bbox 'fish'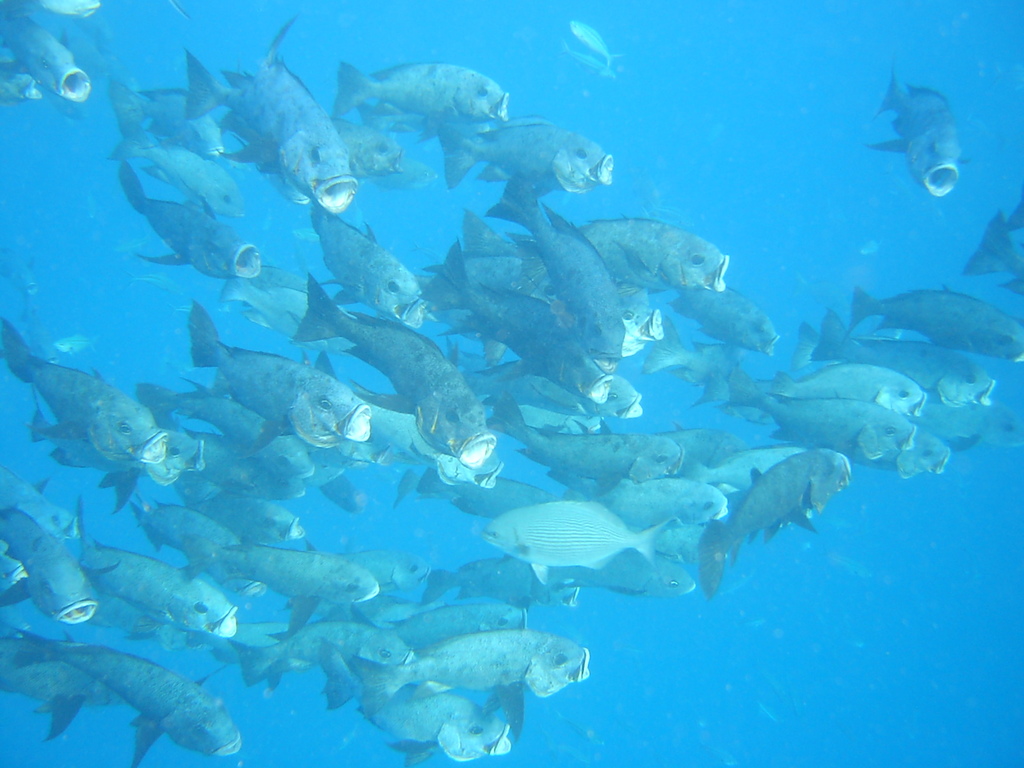
left=908, top=389, right=1023, bottom=452
